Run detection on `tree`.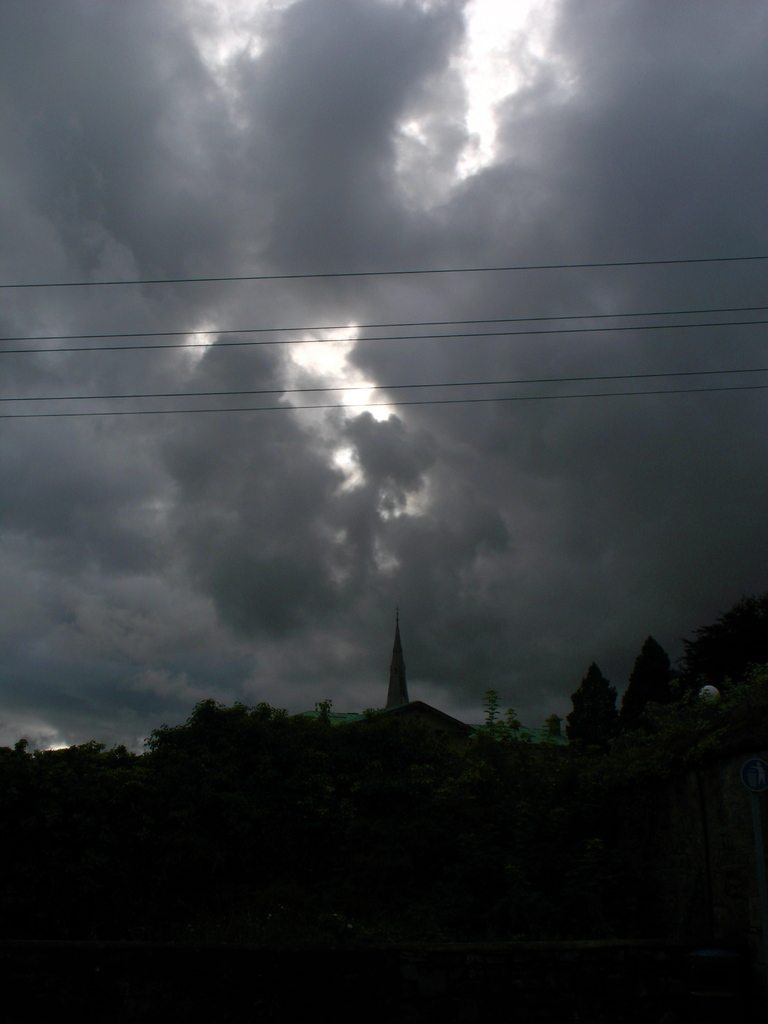
Result: bbox=(625, 638, 671, 713).
